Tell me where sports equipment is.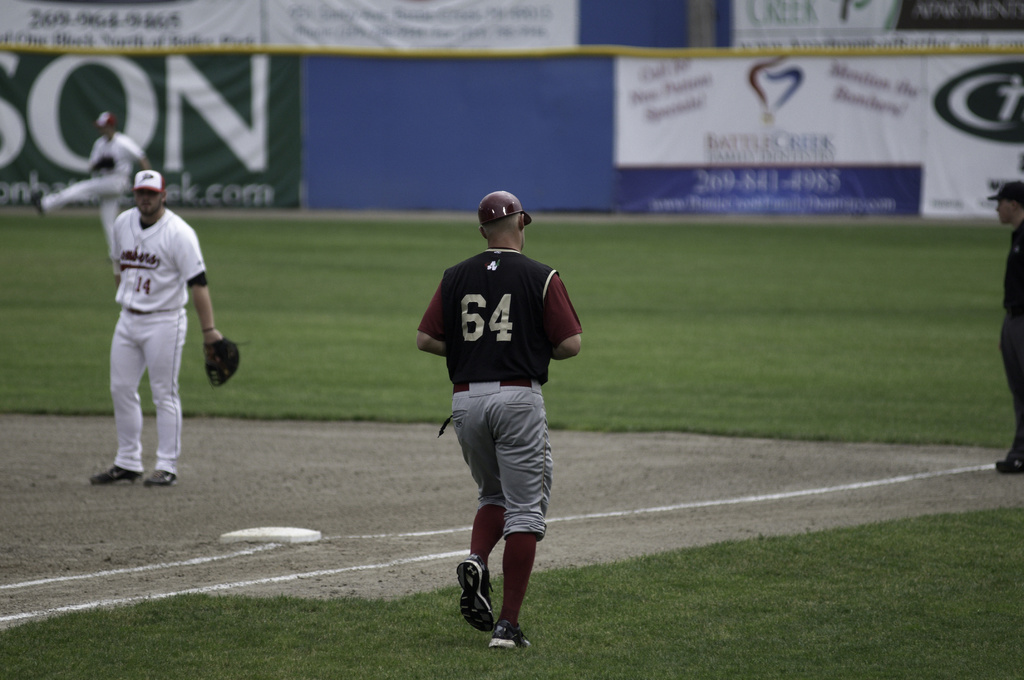
sports equipment is at {"x1": 207, "y1": 337, "x2": 235, "y2": 381}.
